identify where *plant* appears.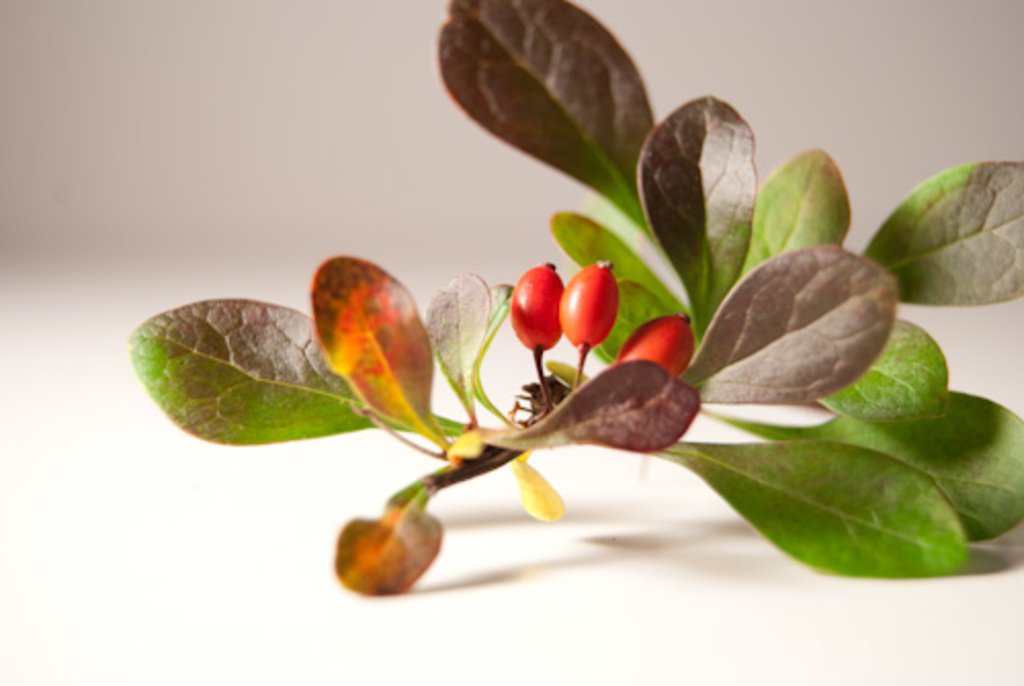
Appears at bbox=[274, 2, 1023, 614].
